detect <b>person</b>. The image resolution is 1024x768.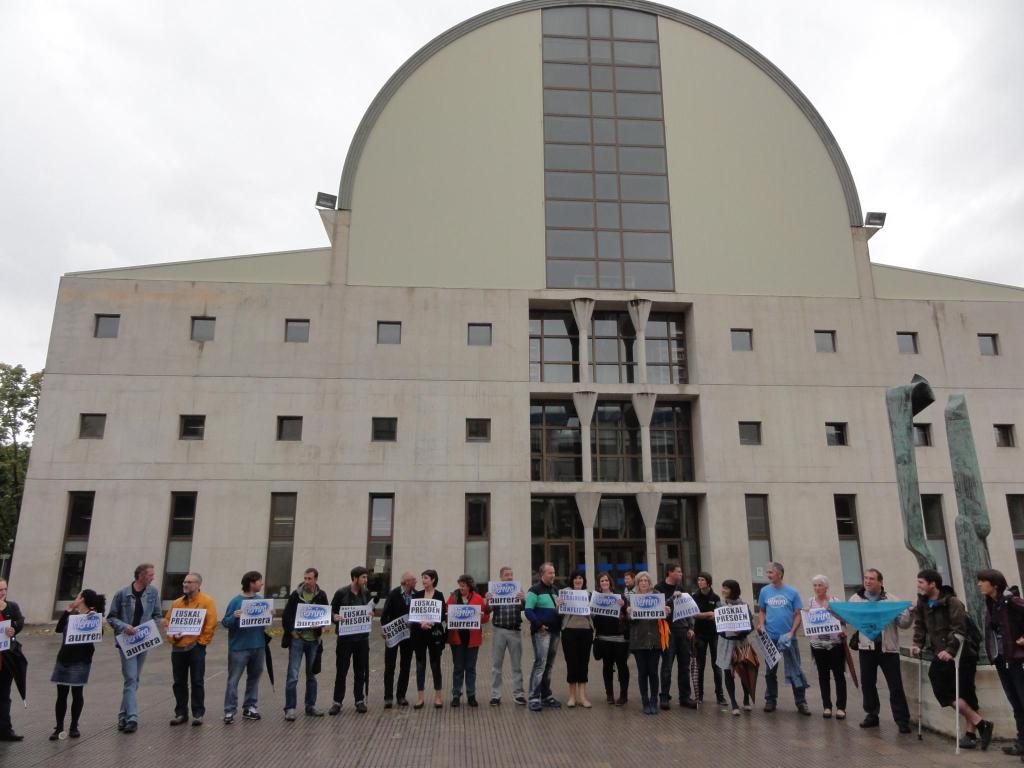
687/573/731/707.
